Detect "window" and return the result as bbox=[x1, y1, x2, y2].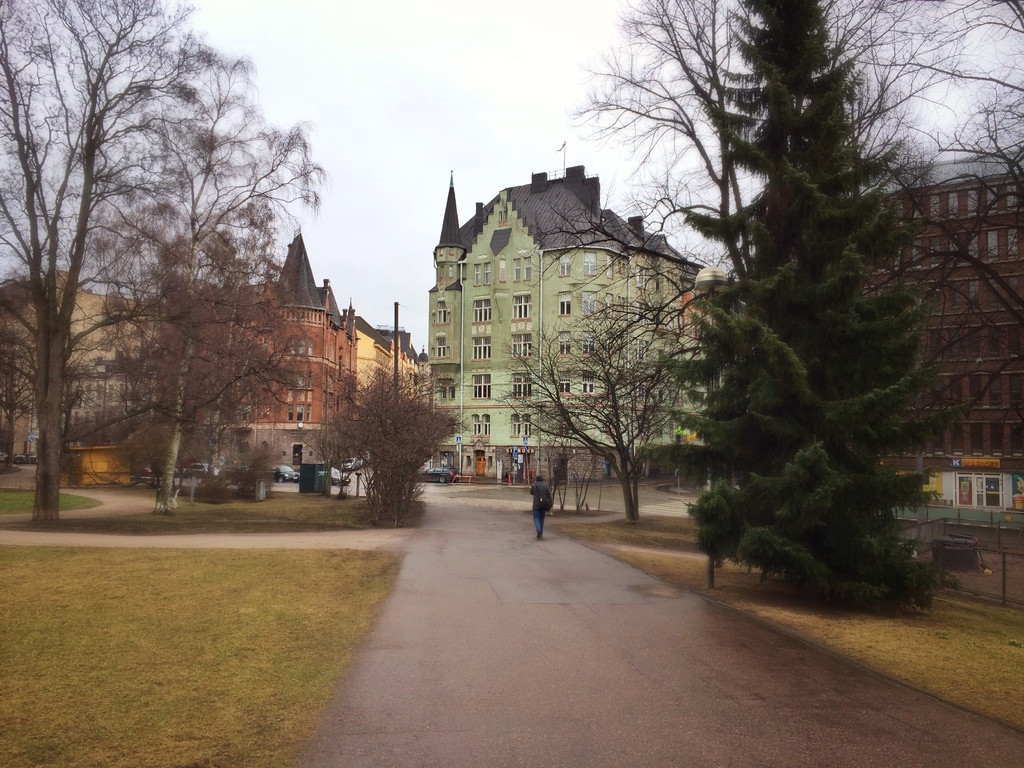
bbox=[305, 406, 307, 420].
